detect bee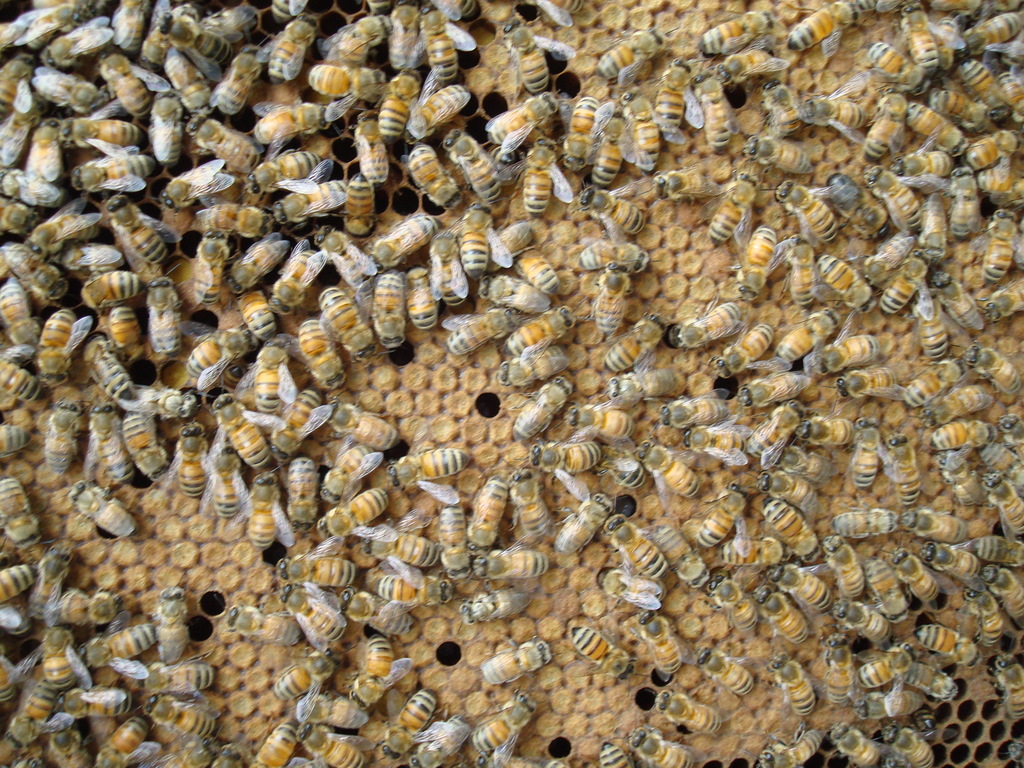
pyautogui.locateOnScreen(503, 337, 575, 385)
